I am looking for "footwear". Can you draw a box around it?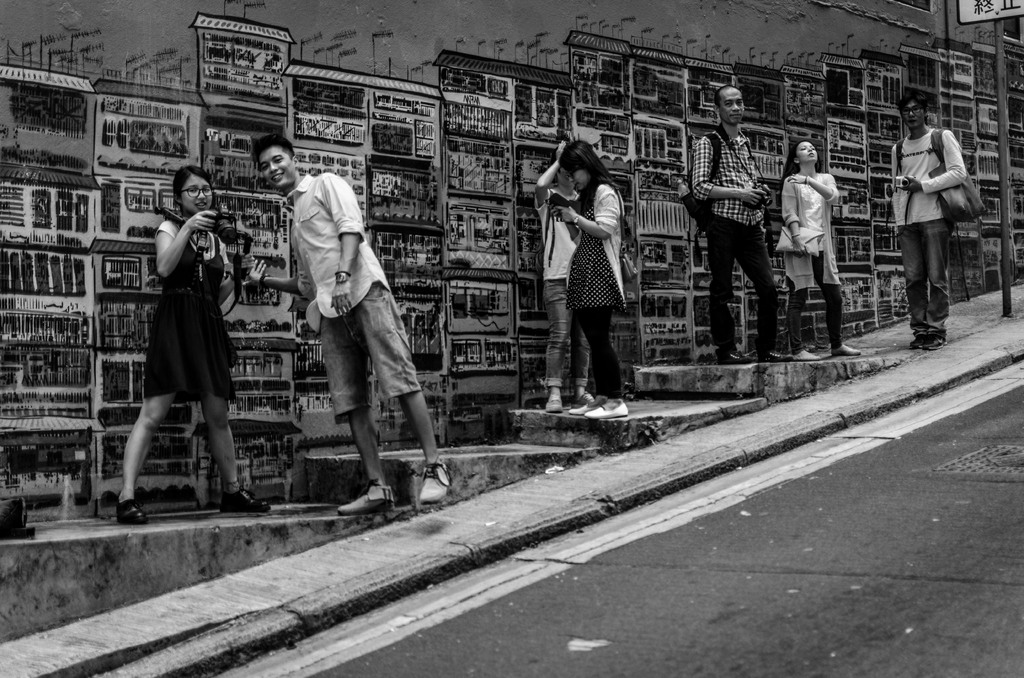
Sure, the bounding box is [413,449,452,508].
